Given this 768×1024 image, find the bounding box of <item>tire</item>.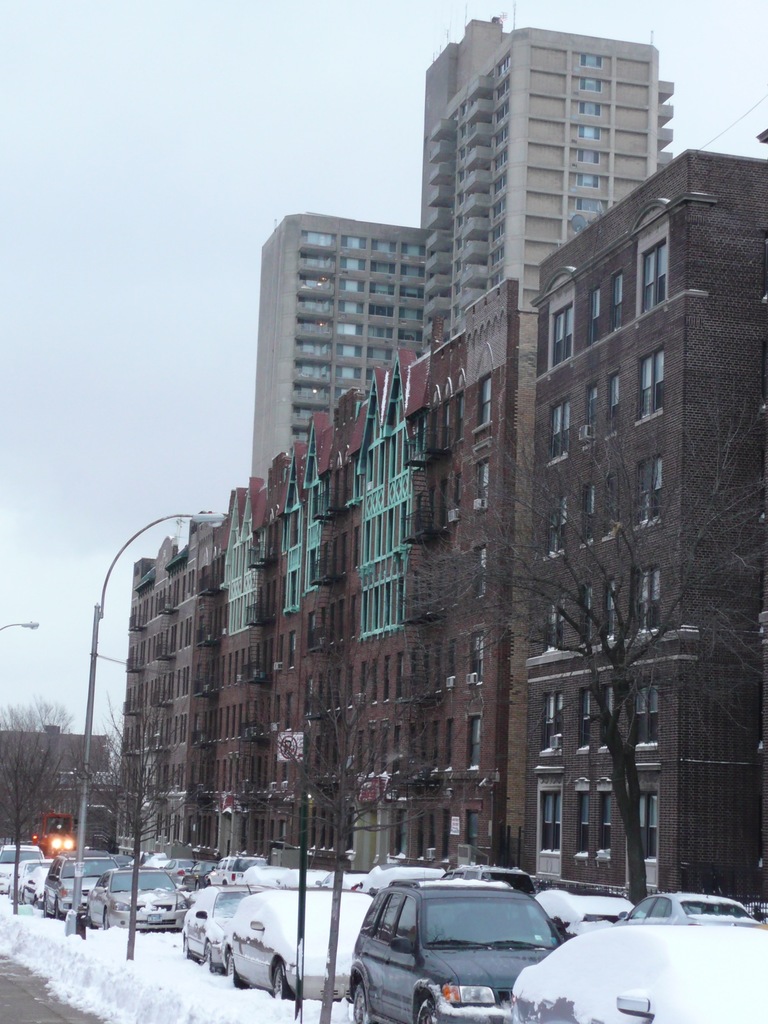
(223,953,239,984).
